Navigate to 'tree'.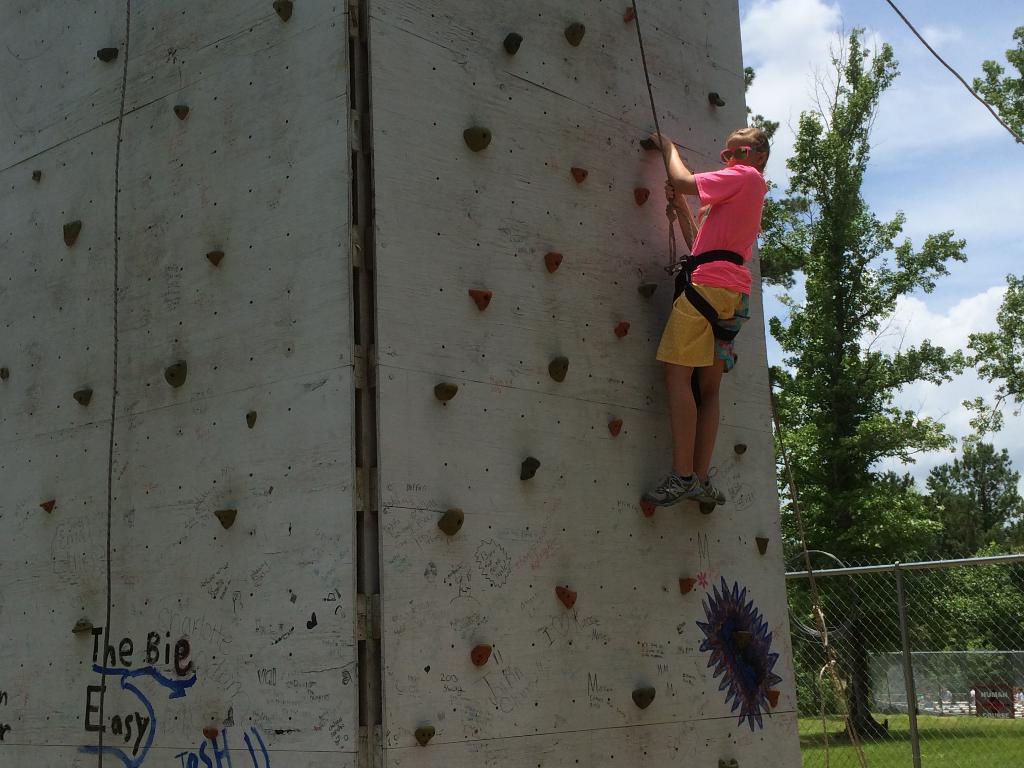
Navigation target: pyautogui.locateOnScreen(878, 435, 1023, 709).
